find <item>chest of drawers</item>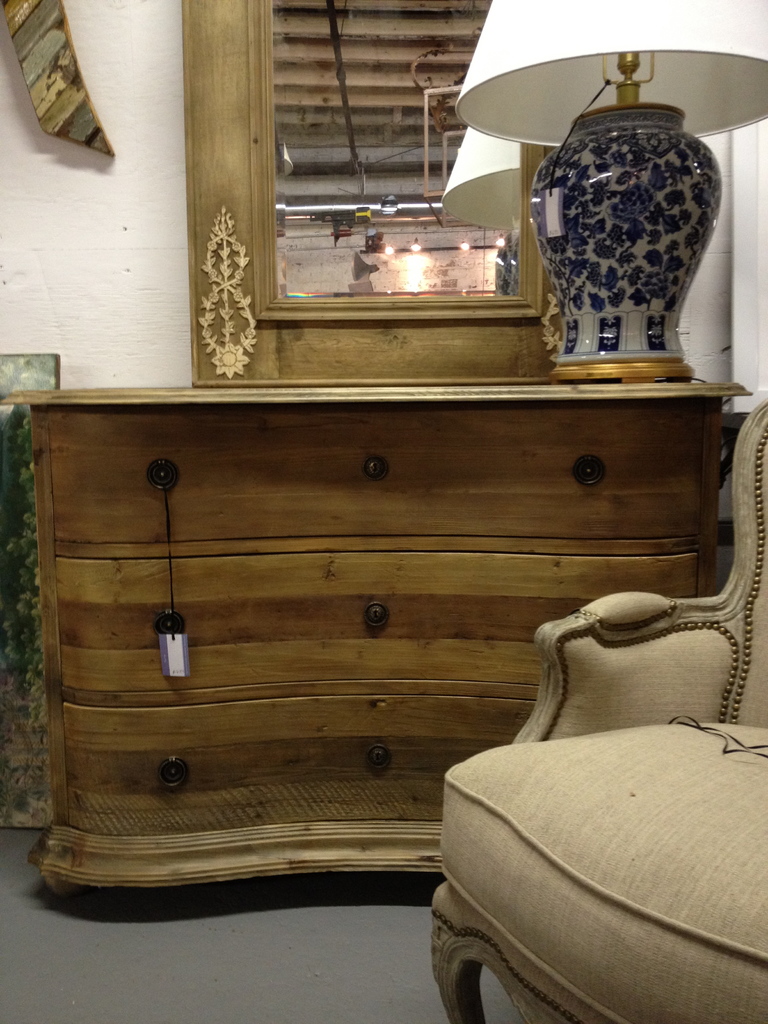
box(0, 381, 754, 886)
